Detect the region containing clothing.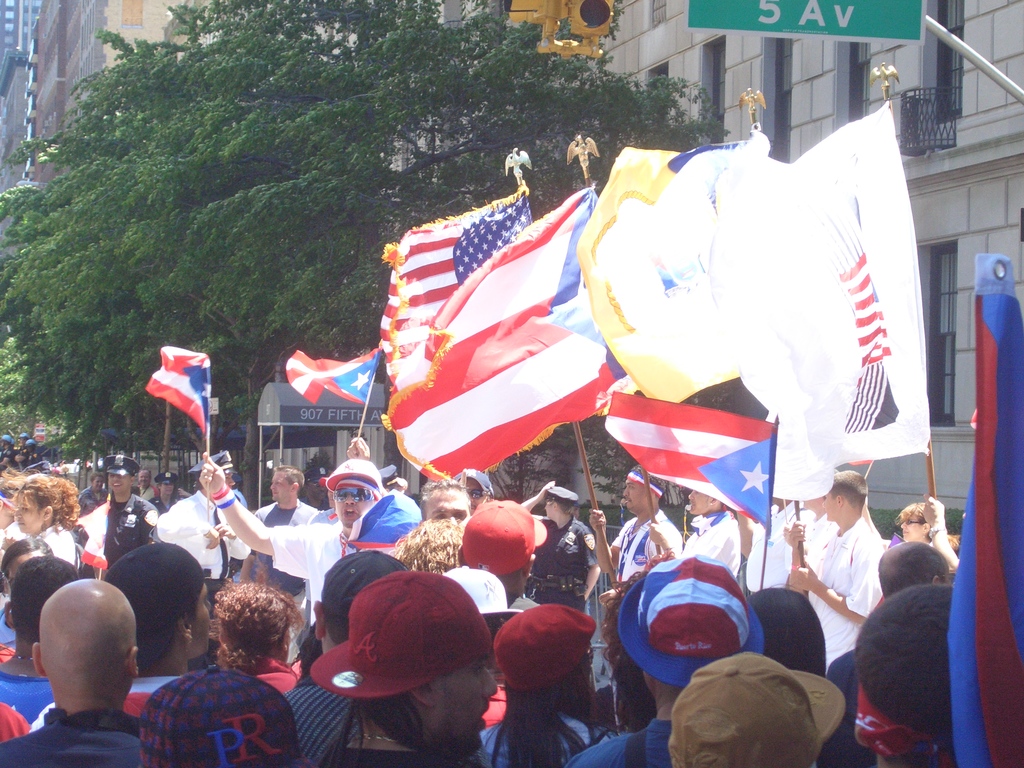
bbox=[686, 500, 743, 611].
